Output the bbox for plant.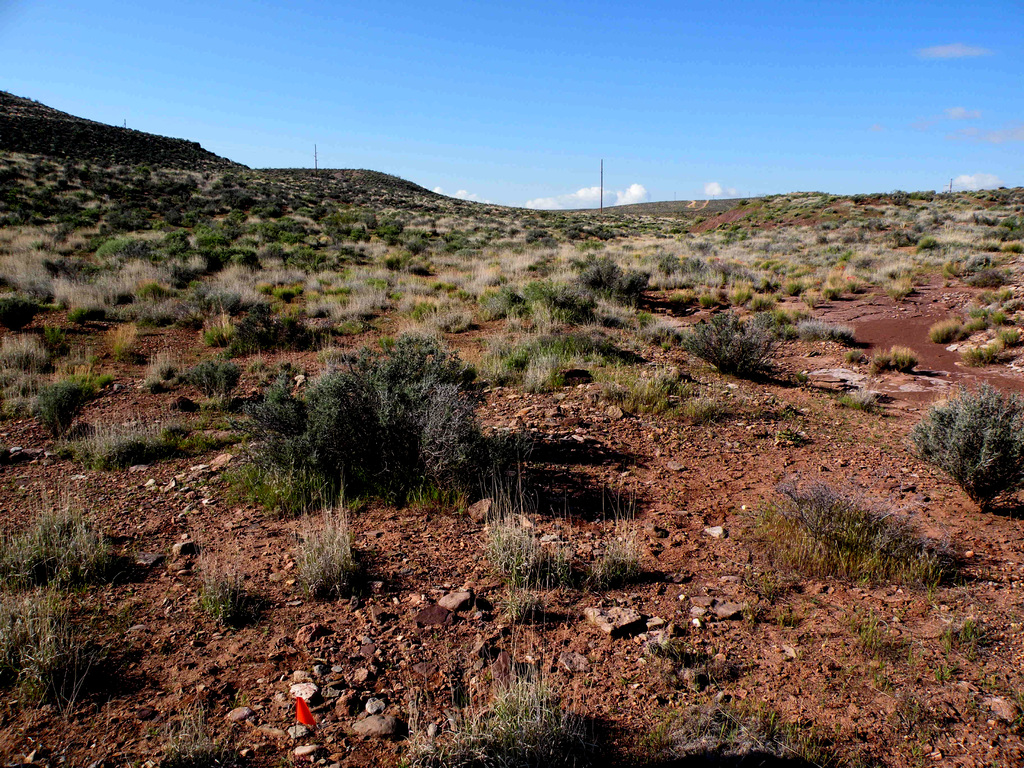
detection(0, 290, 40, 330).
